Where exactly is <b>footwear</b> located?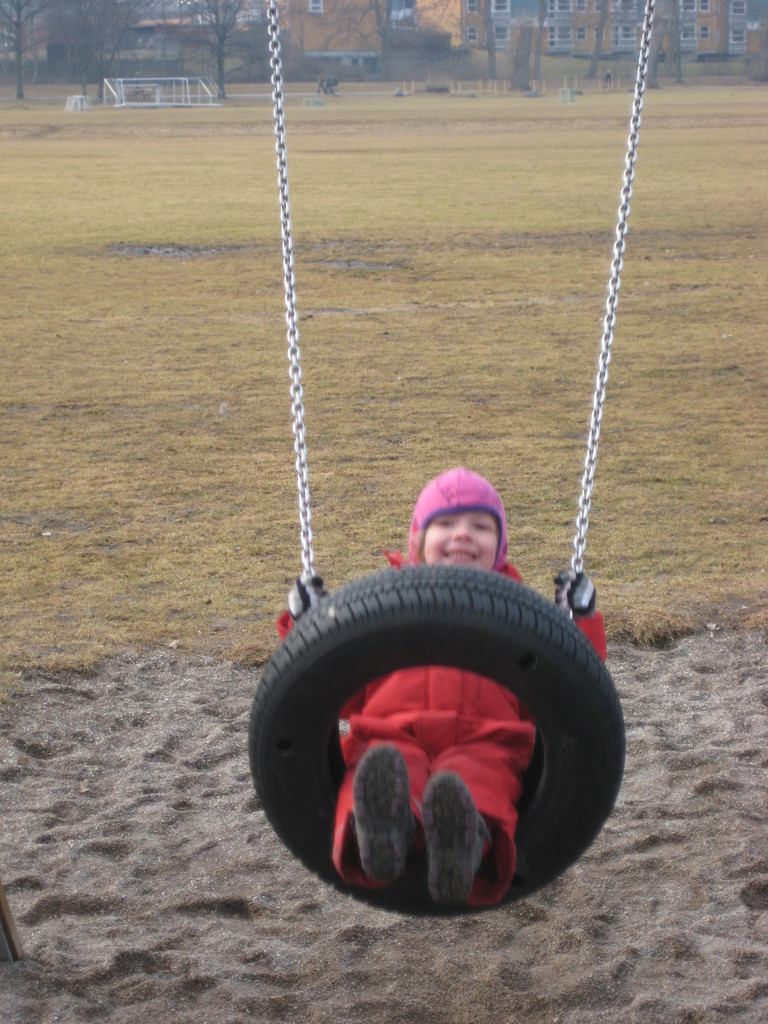
Its bounding box is [left=423, top=771, right=484, bottom=903].
